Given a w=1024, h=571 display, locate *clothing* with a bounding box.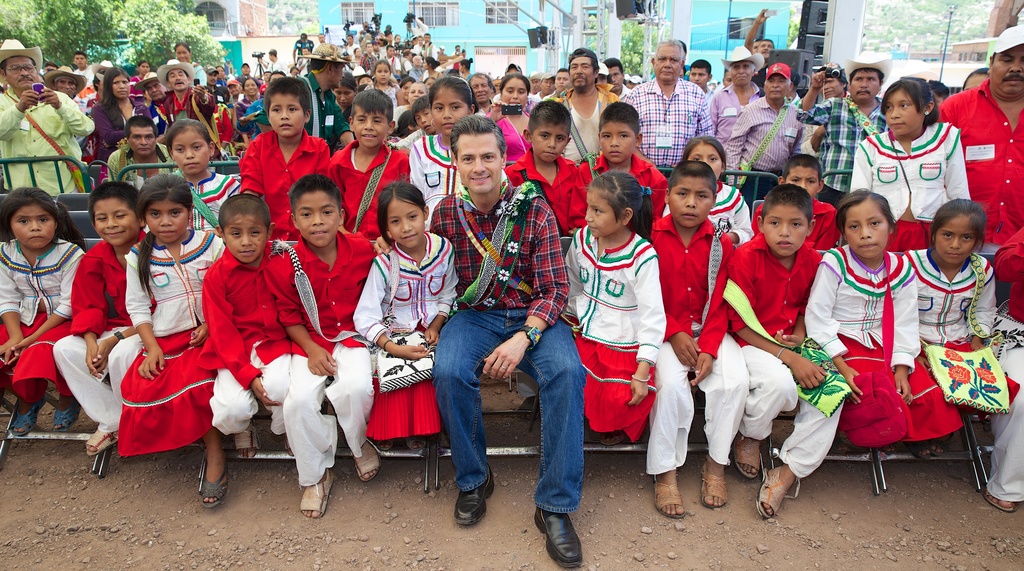
Located: x1=0 y1=230 x2=91 y2=404.
